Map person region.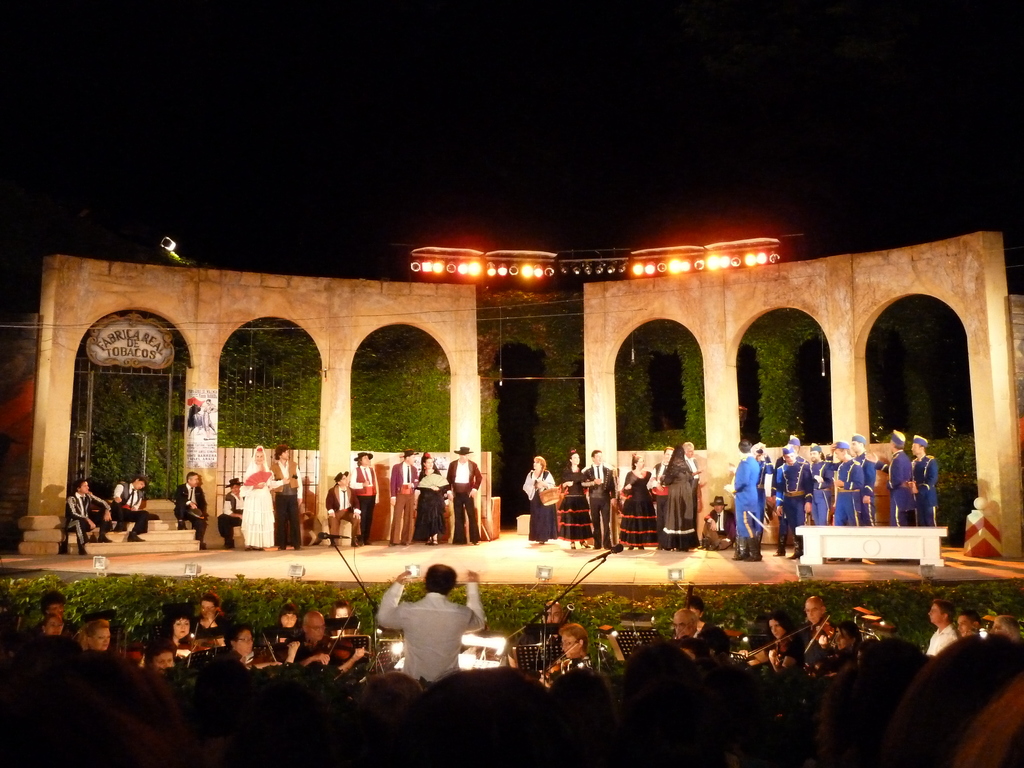
Mapped to 774:447:815:559.
